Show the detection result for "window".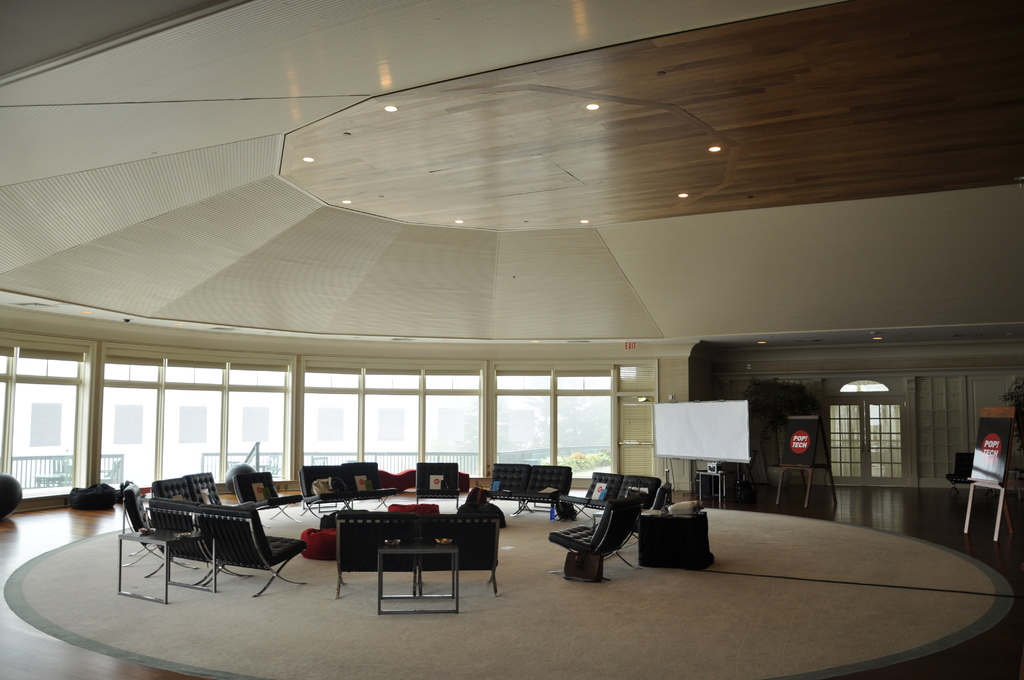
rect(15, 382, 76, 494).
